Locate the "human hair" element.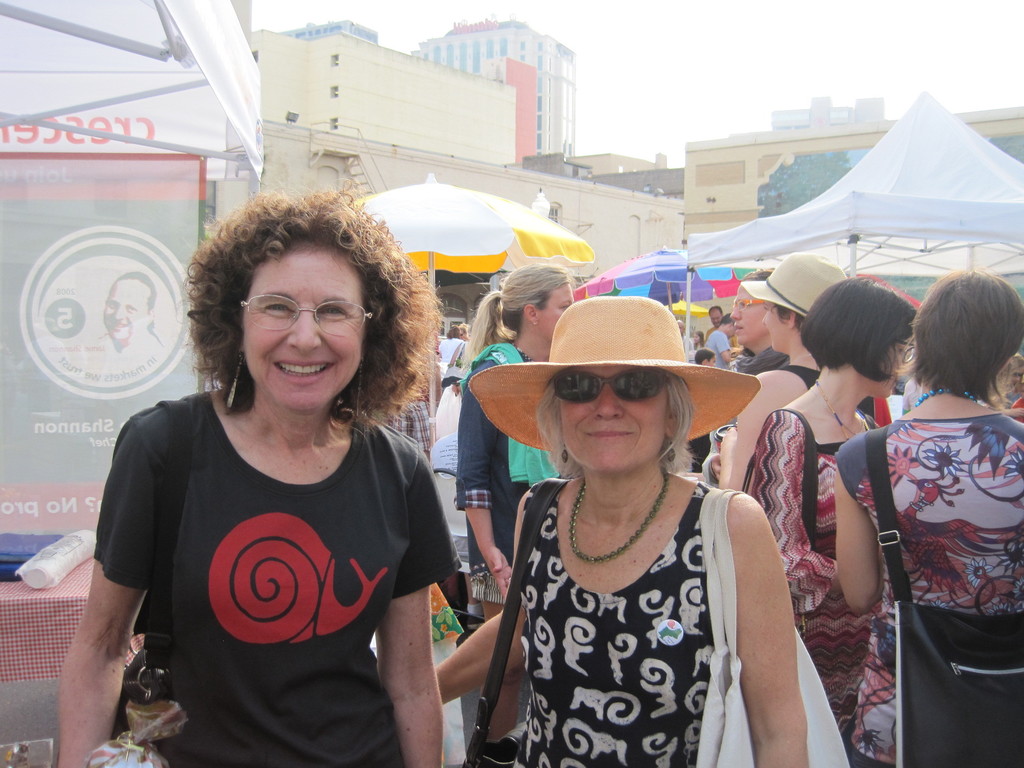
Element bbox: 537,372,700,477.
